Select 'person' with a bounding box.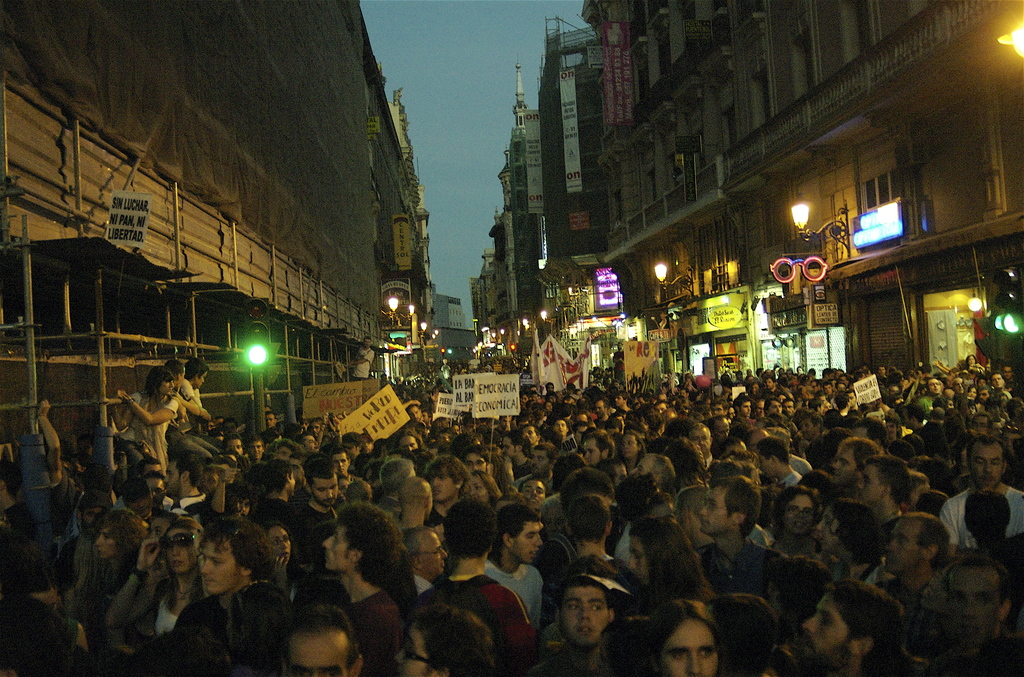
rect(543, 380, 556, 398).
